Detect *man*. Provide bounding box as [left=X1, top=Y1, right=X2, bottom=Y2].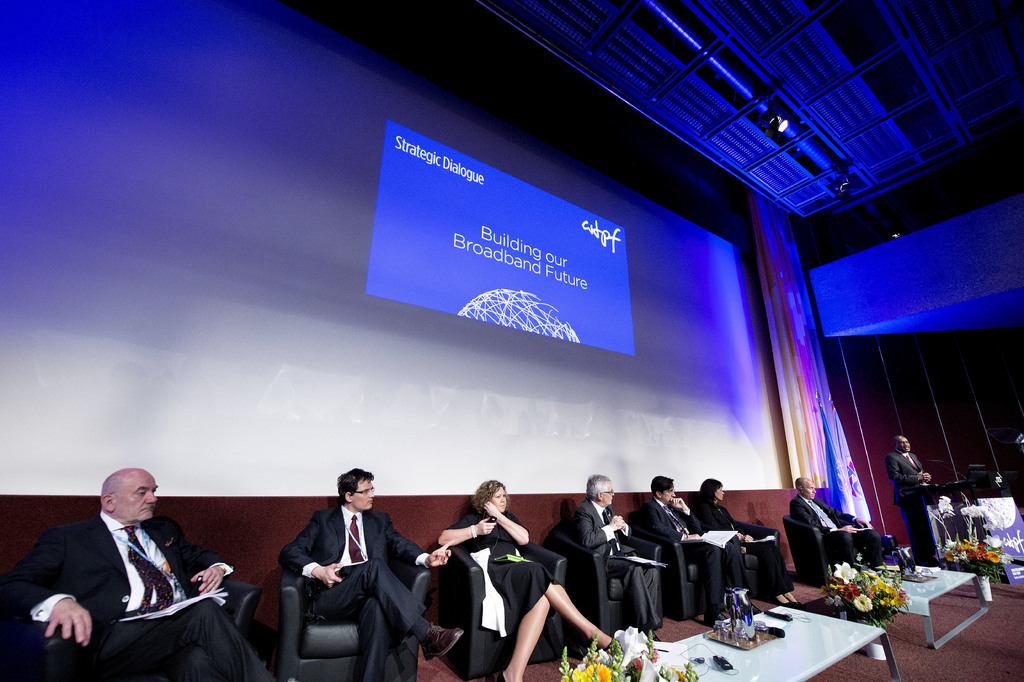
[left=888, top=434, right=934, bottom=565].
